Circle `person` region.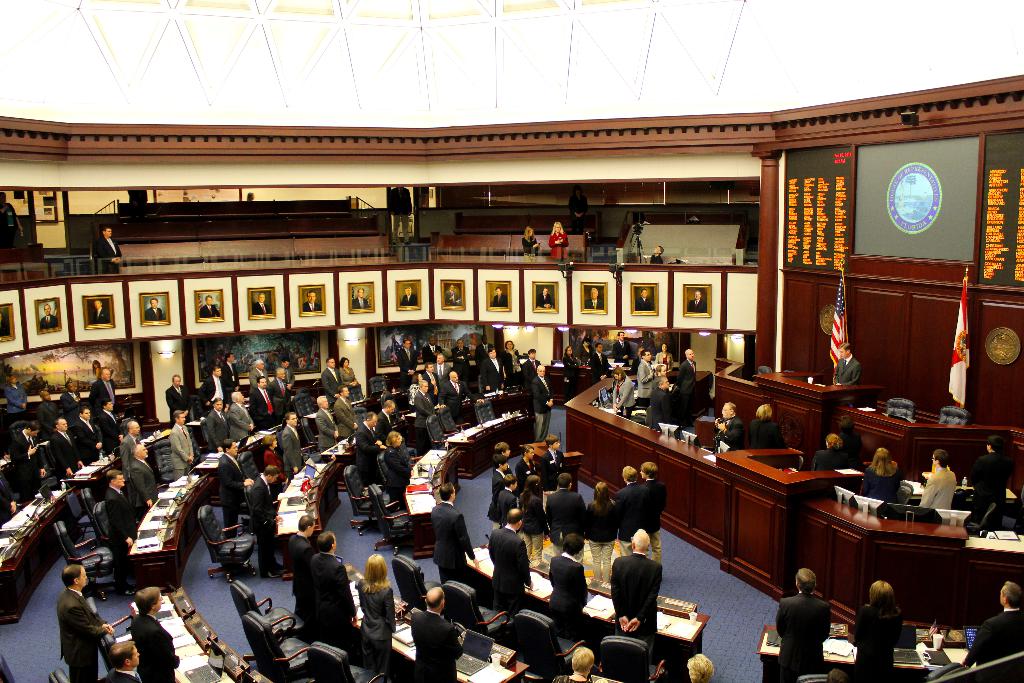
Region: pyautogui.locateOnScreen(334, 353, 359, 399).
